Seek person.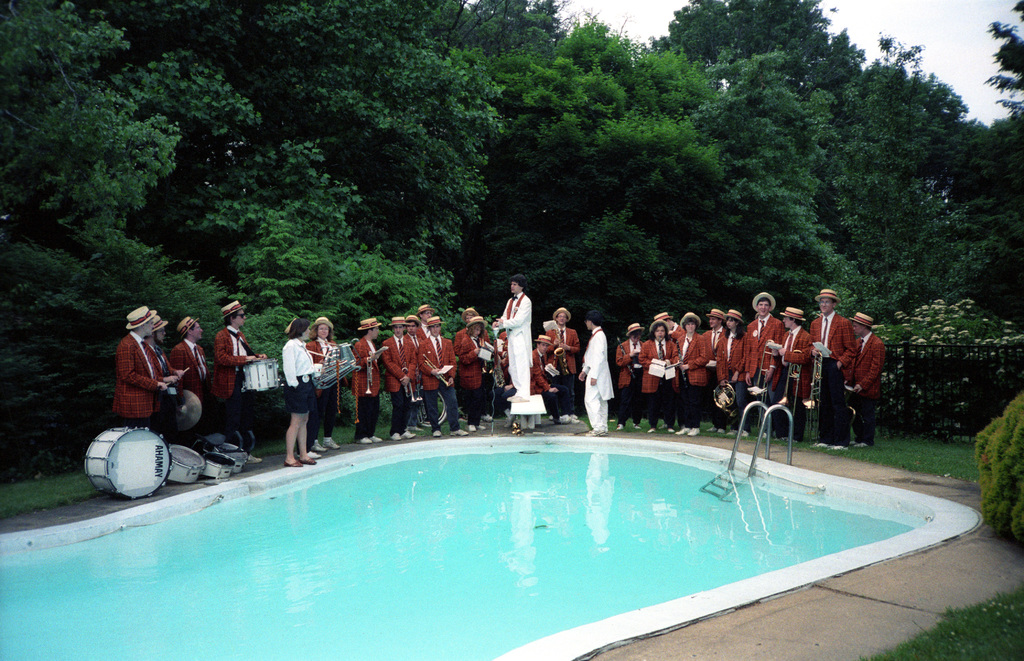
l=460, t=319, r=504, b=424.
